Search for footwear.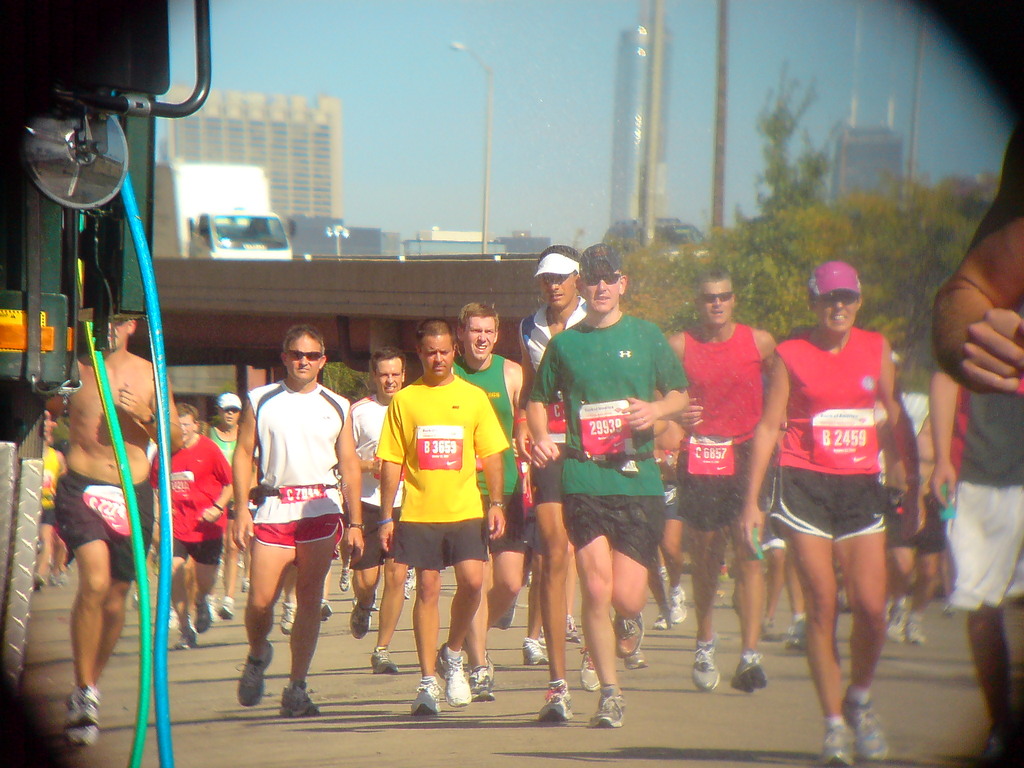
Found at detection(277, 600, 296, 638).
